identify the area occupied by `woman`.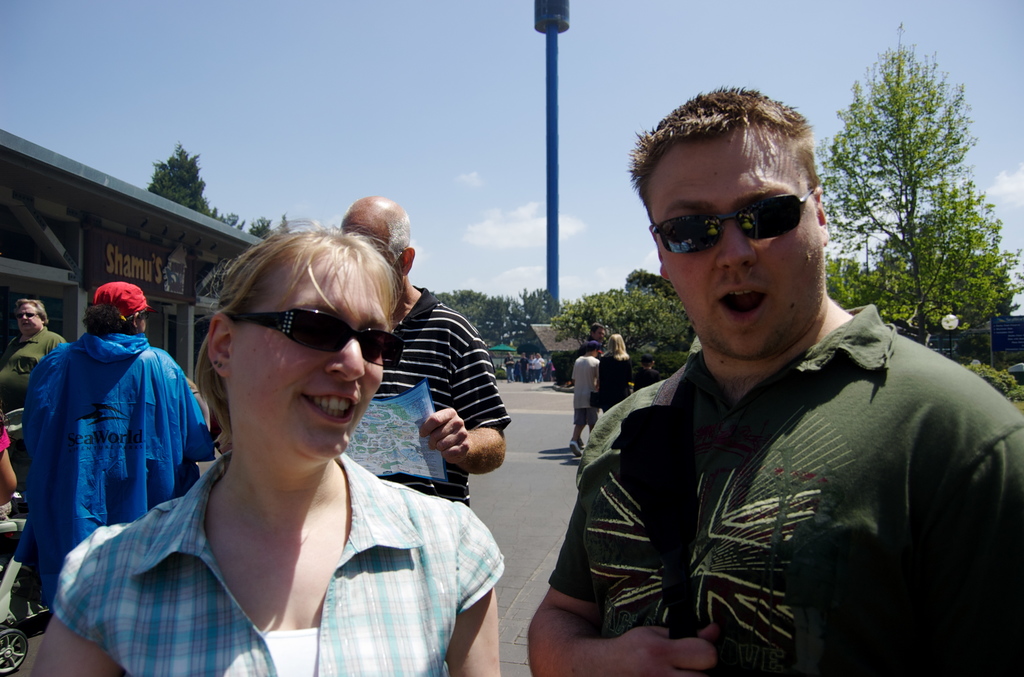
Area: (left=52, top=205, right=494, bottom=674).
